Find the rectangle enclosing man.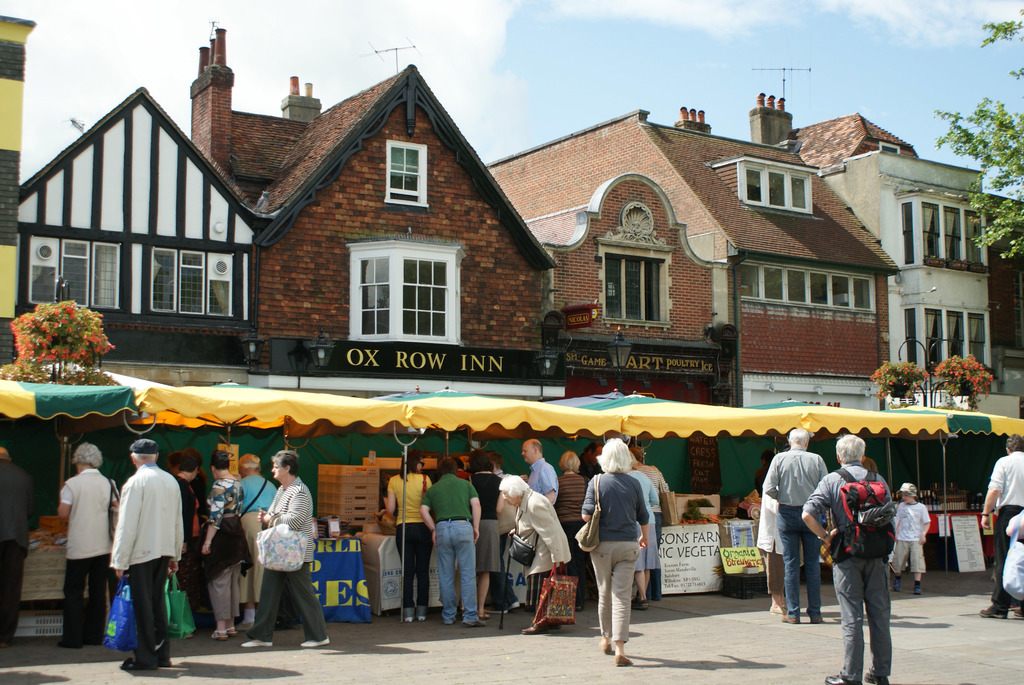
bbox=[0, 445, 36, 644].
